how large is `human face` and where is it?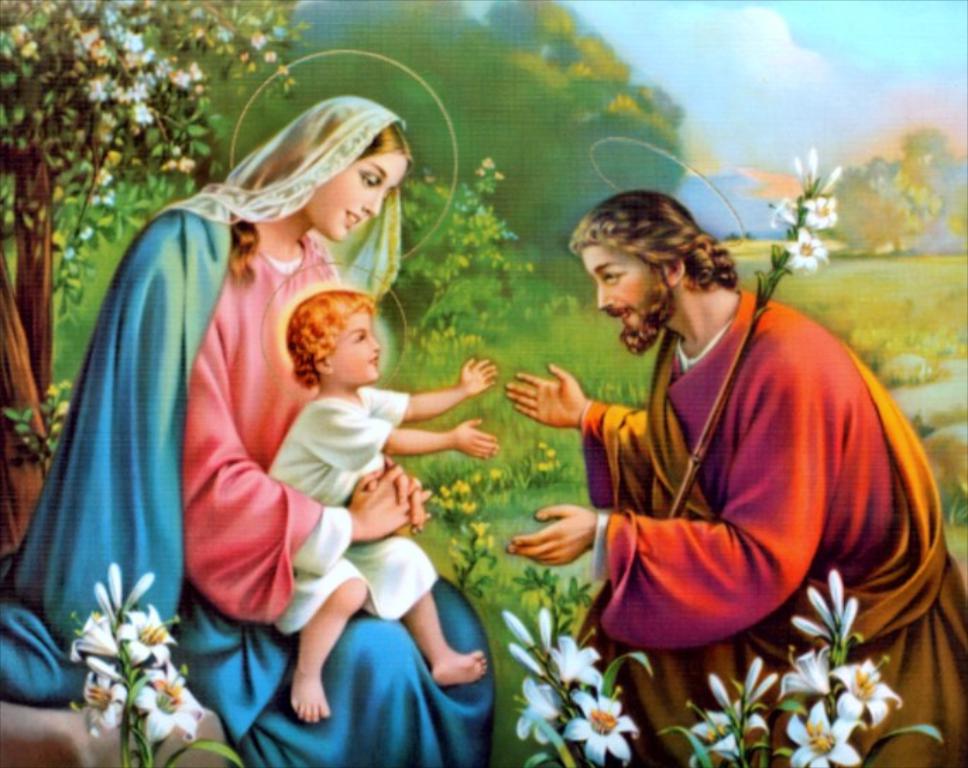
Bounding box: <region>330, 306, 381, 381</region>.
